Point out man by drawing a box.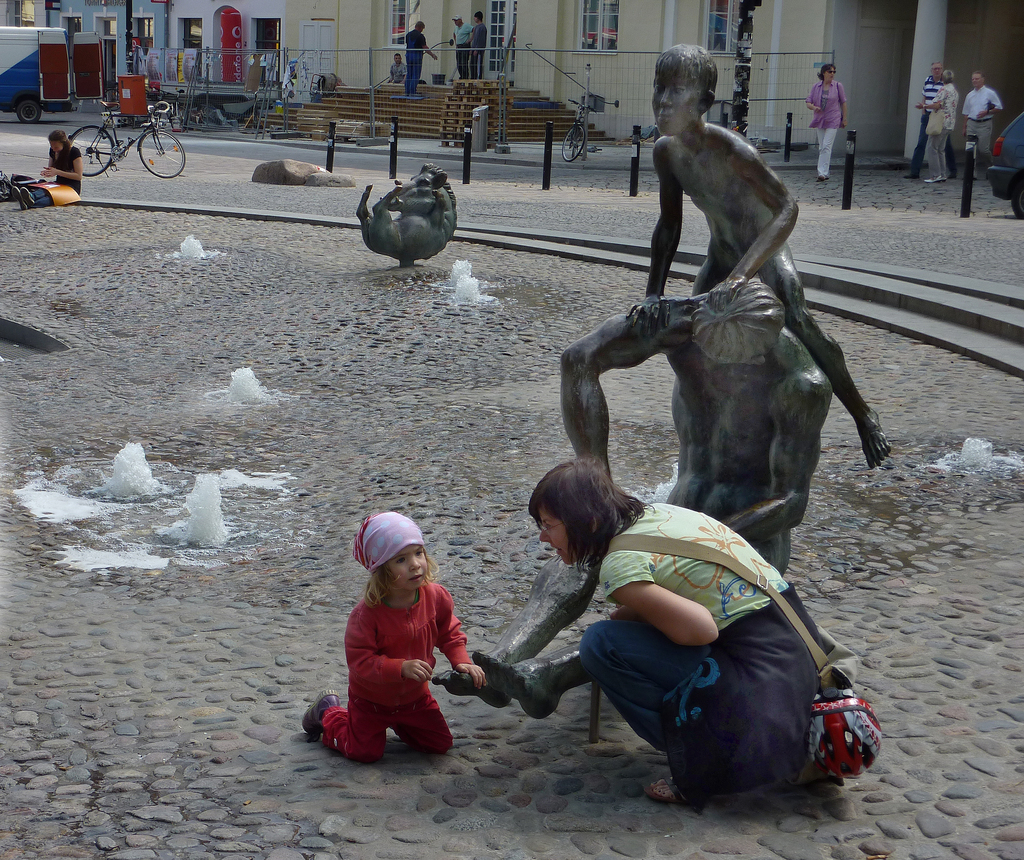
box=[405, 20, 438, 94].
